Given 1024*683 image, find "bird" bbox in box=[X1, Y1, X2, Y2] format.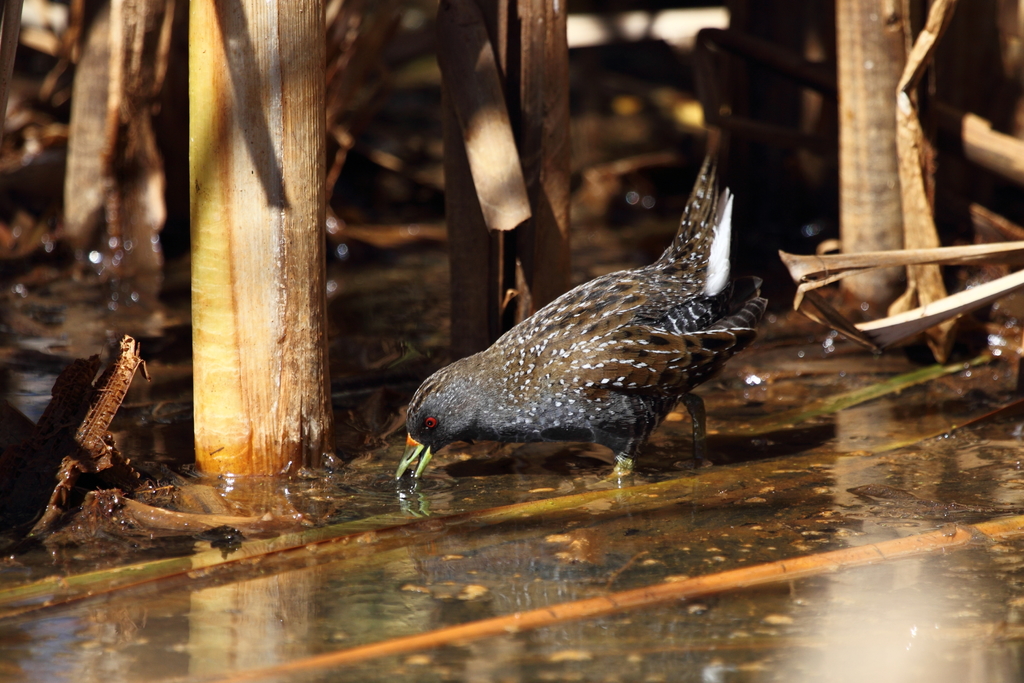
box=[403, 167, 796, 477].
